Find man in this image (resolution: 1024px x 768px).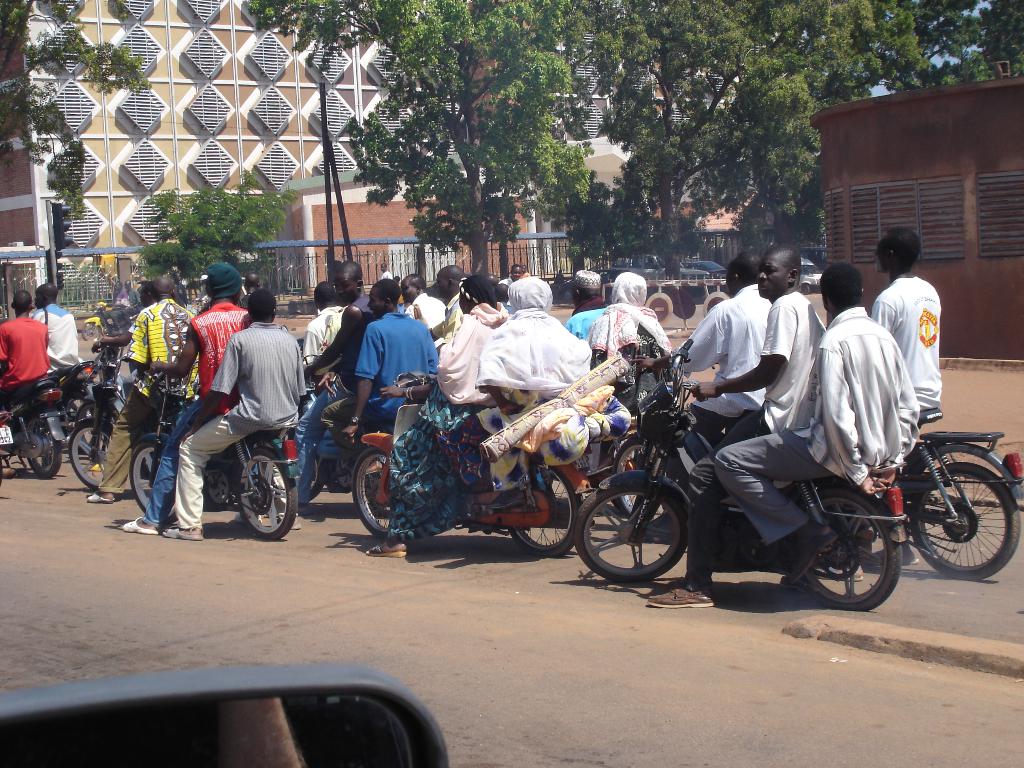
rect(335, 280, 438, 472).
